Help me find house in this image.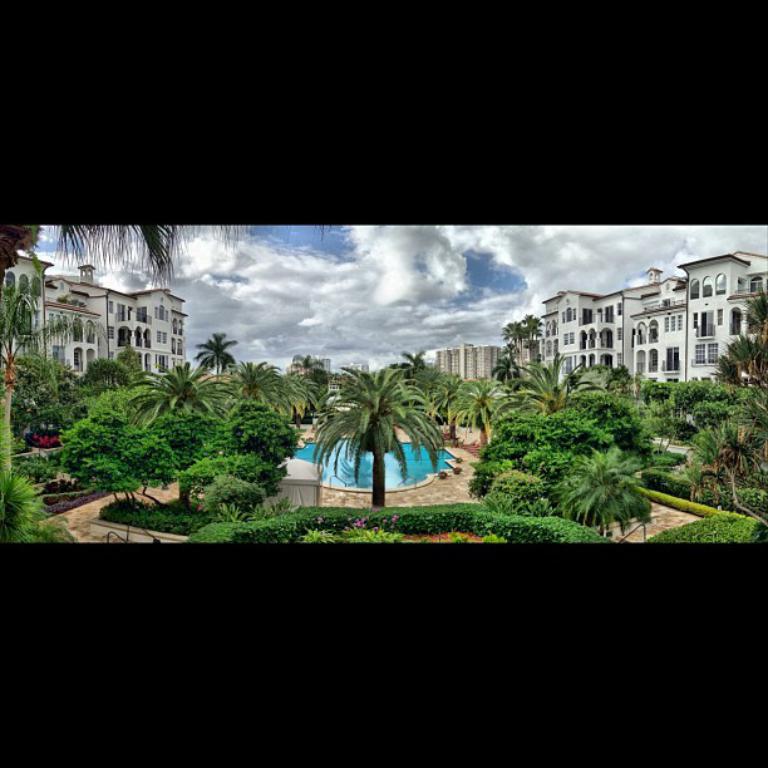
Found it: 427/247/767/399.
